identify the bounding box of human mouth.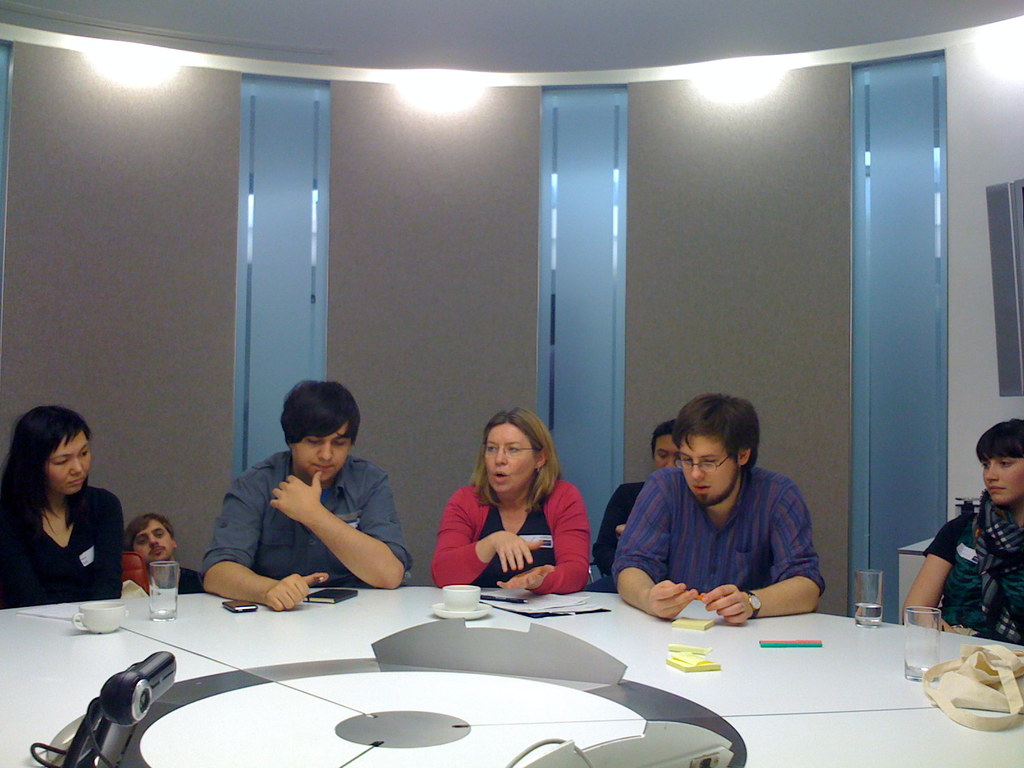
crop(697, 482, 710, 498).
